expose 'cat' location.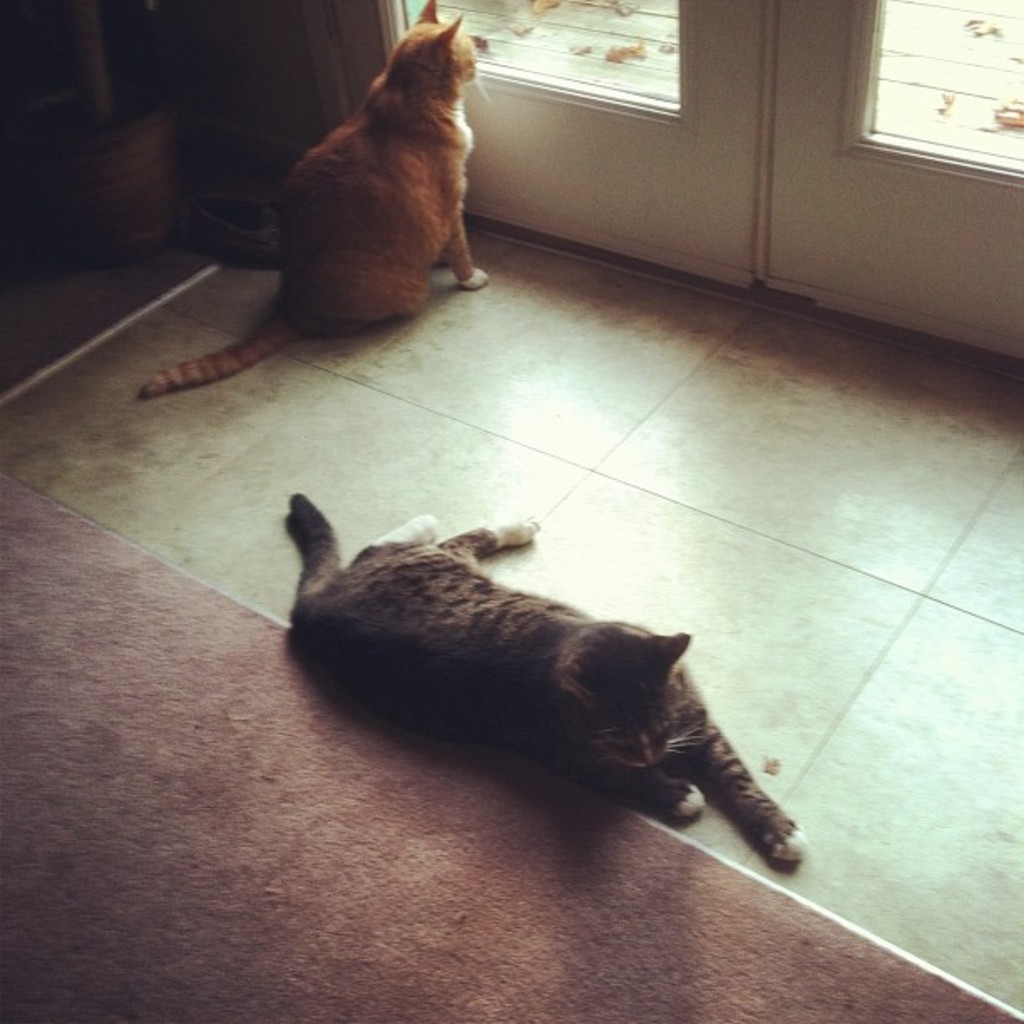
Exposed at 289/492/808/868.
